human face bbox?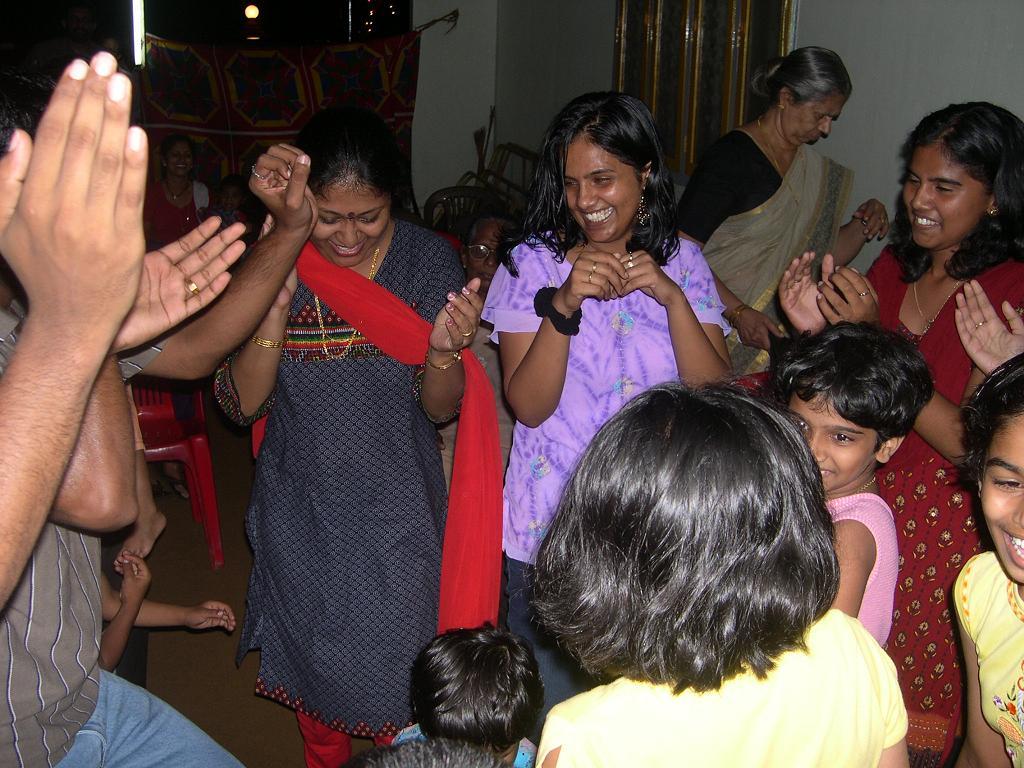
<bbox>468, 224, 511, 284</bbox>
